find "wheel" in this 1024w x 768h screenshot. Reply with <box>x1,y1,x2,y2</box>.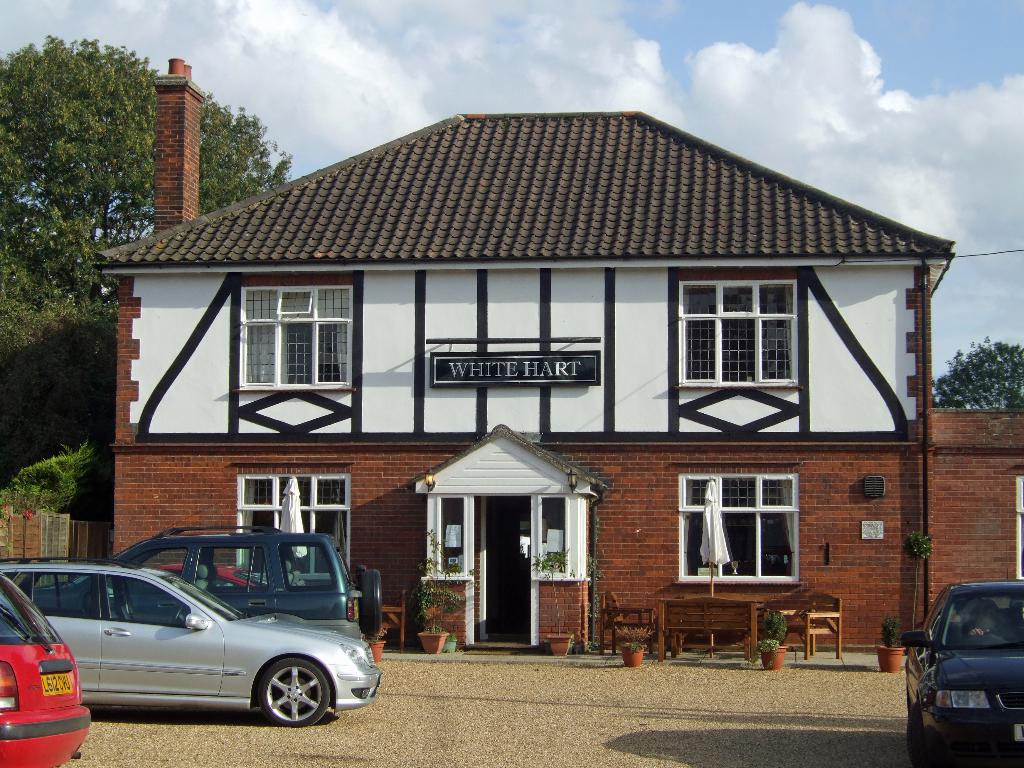
<box>358,569,382,636</box>.
